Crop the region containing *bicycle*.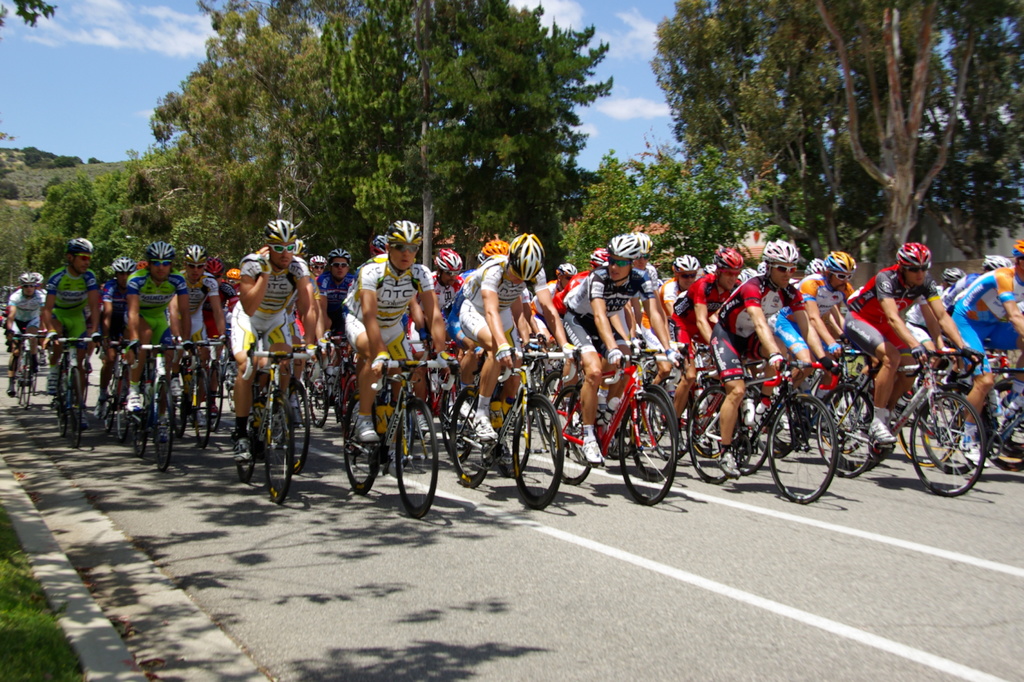
Crop region: detection(814, 347, 987, 496).
